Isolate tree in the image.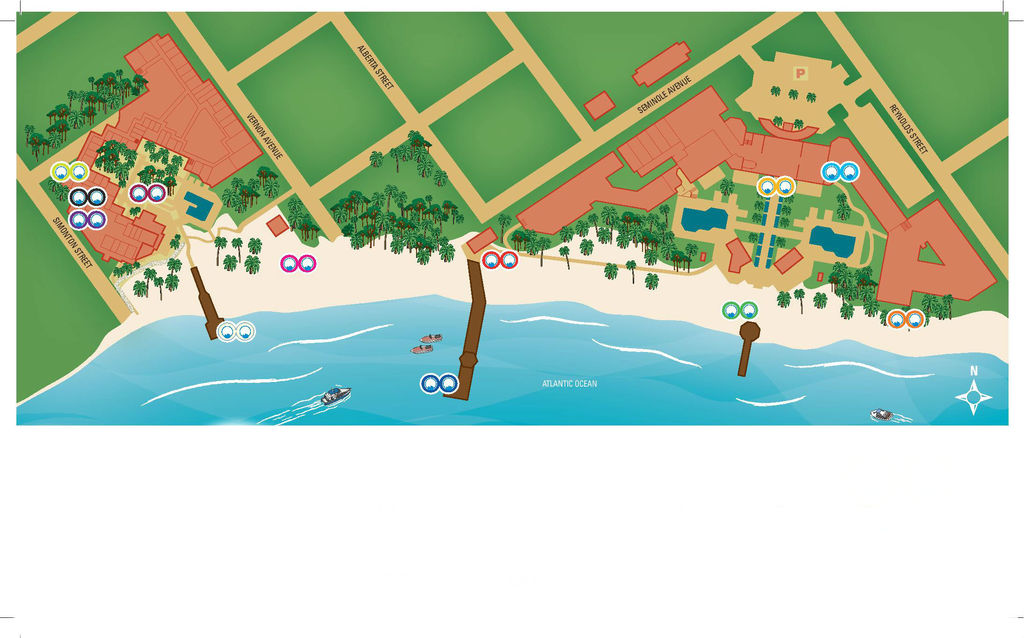
Isolated region: select_region(214, 239, 228, 266).
